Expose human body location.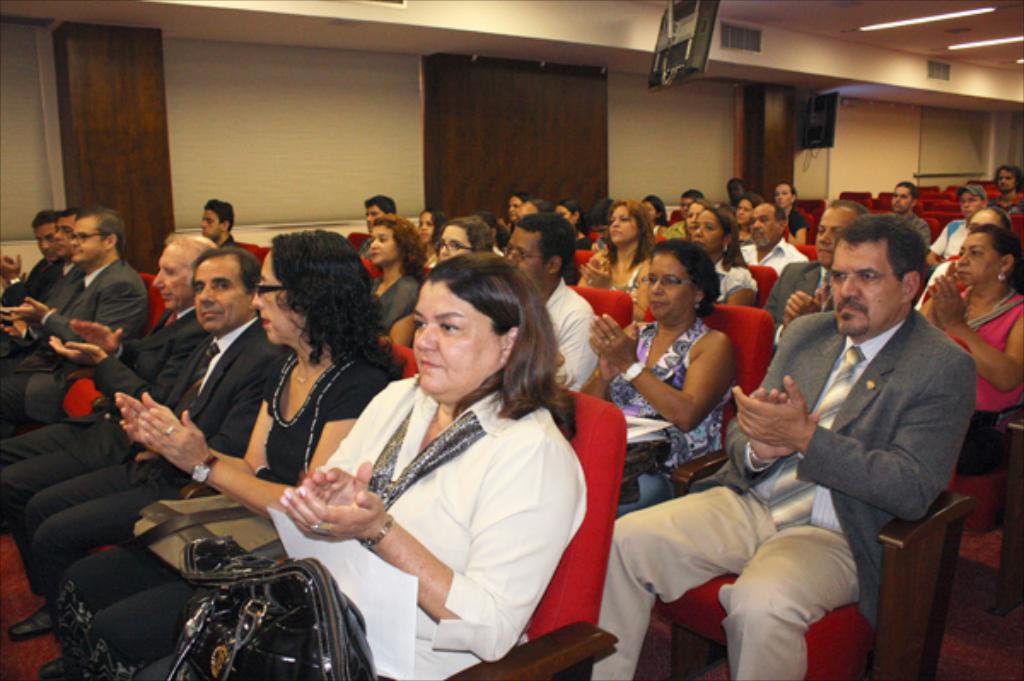
Exposed at [923,280,1022,488].
